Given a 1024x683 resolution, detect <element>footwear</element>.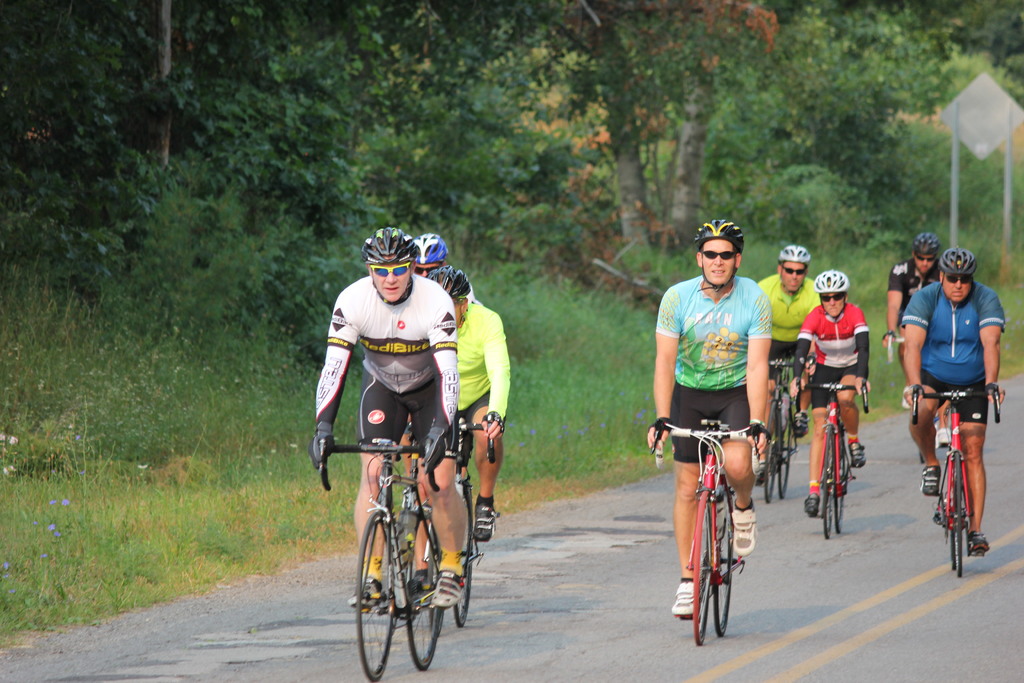
<bbox>472, 503, 501, 543</bbox>.
